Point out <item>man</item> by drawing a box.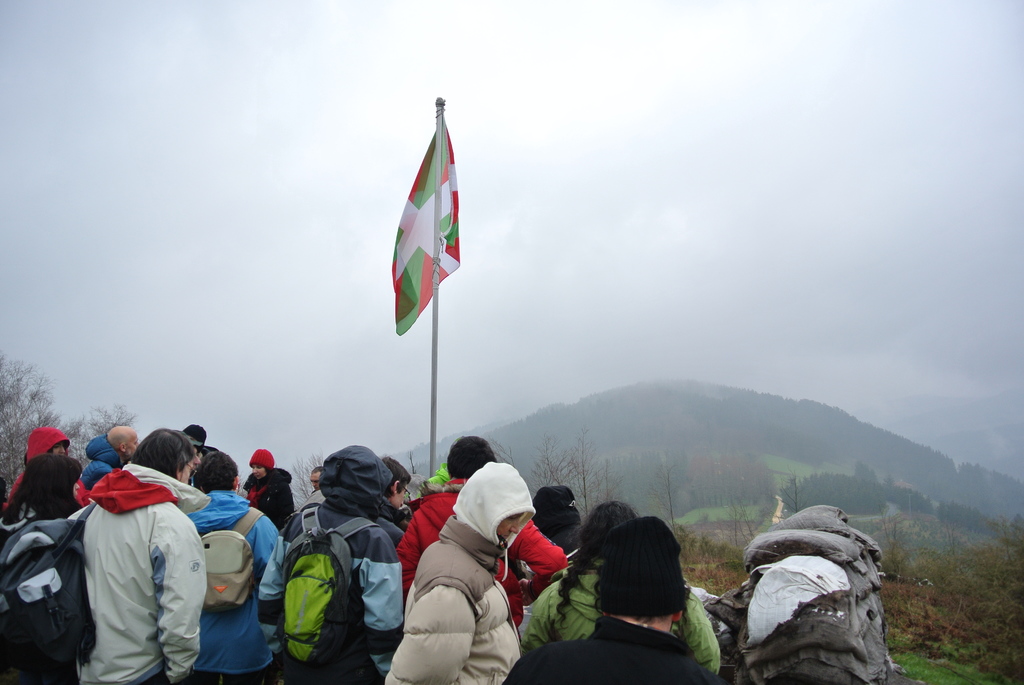
499,516,730,684.
